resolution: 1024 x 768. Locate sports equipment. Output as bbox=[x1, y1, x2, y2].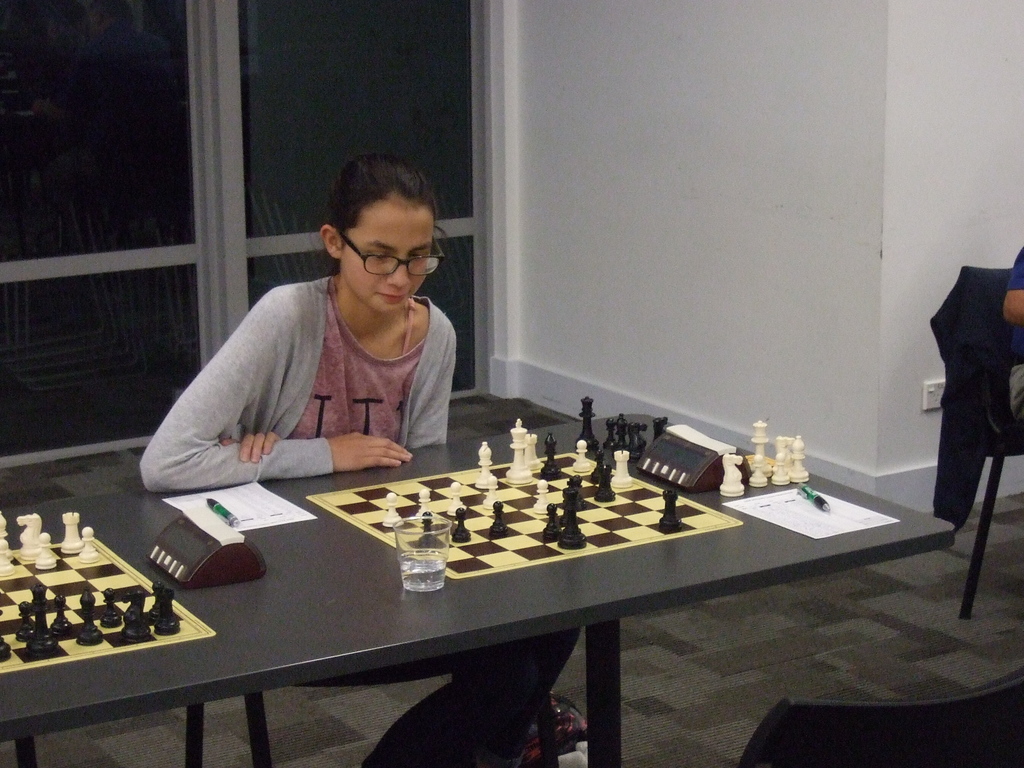
bbox=[721, 419, 811, 494].
